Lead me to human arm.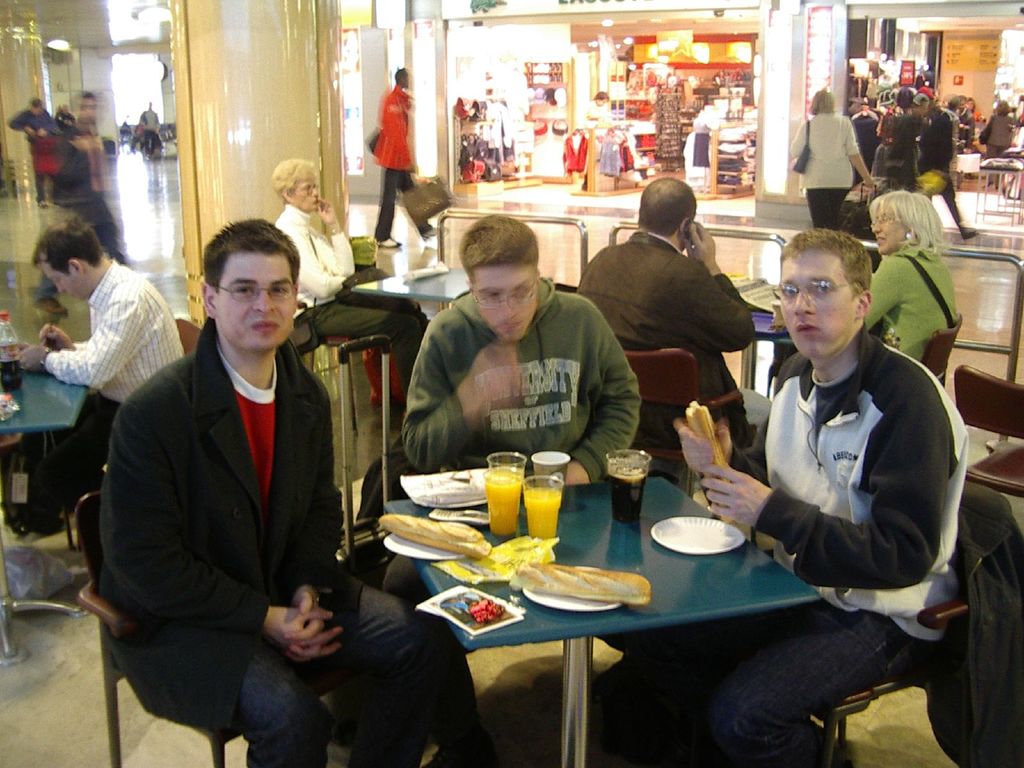
Lead to 557 297 652 488.
